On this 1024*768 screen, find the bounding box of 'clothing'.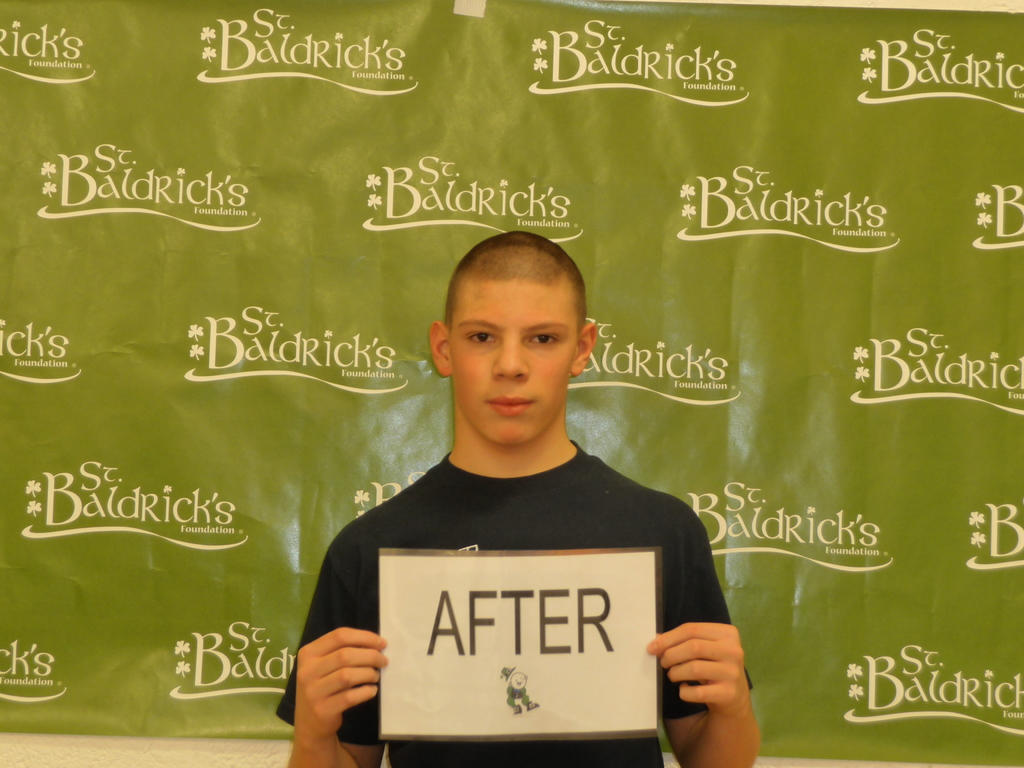
Bounding box: (left=316, top=364, right=730, bottom=753).
